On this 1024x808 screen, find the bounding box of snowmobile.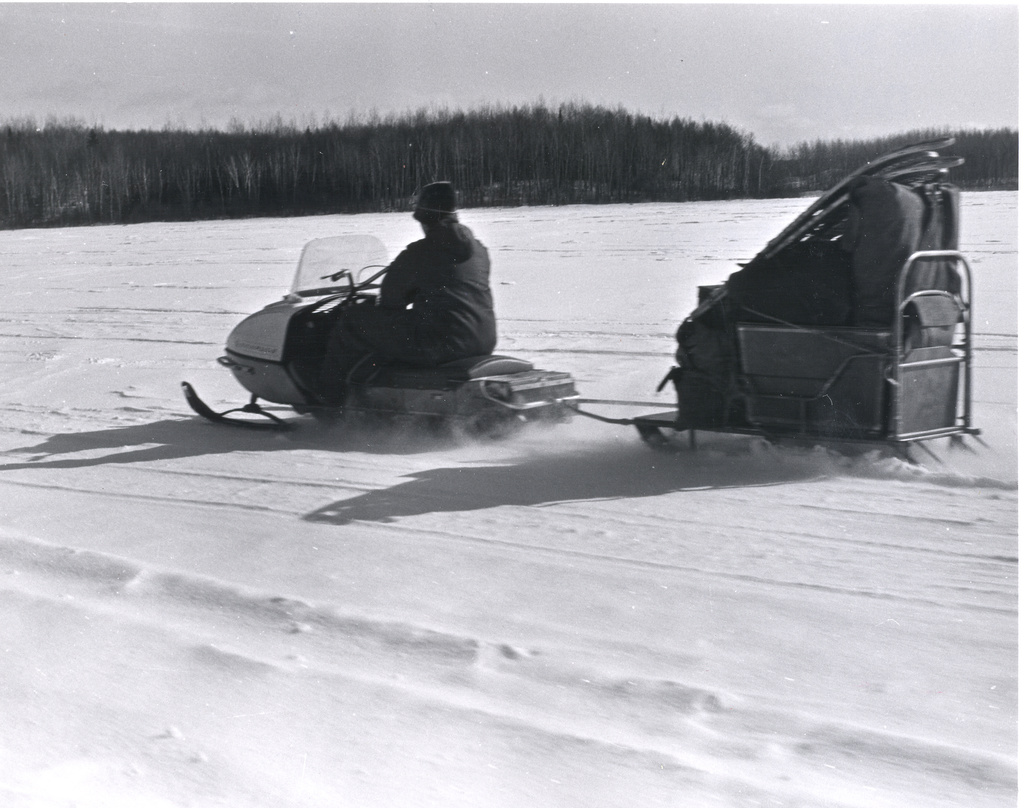
Bounding box: 182:230:587:448.
